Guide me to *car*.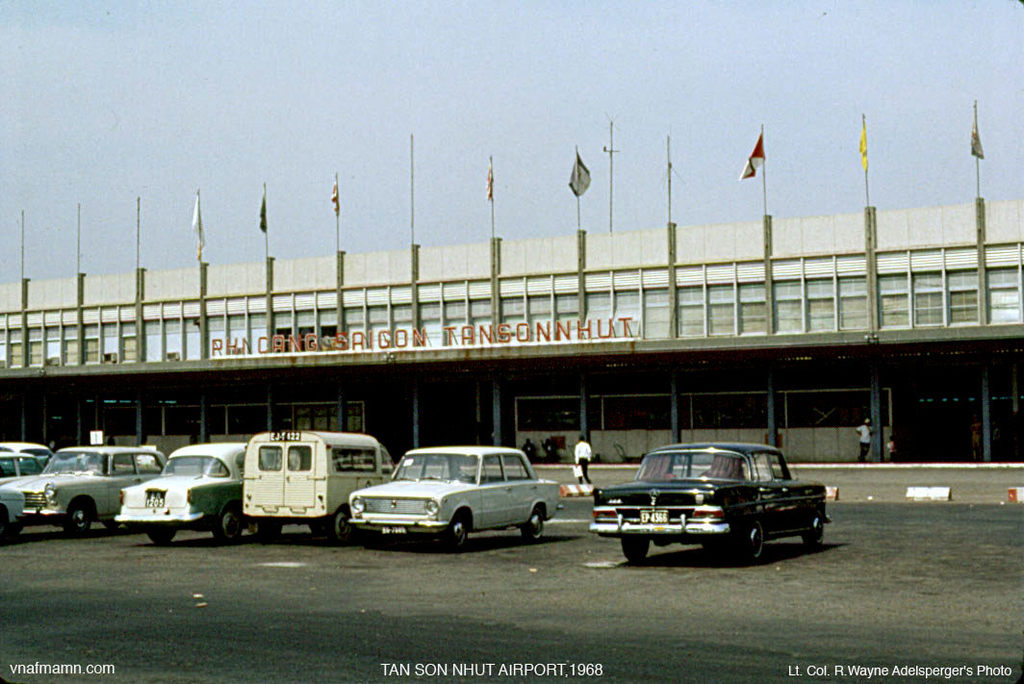
Guidance: <region>116, 432, 245, 543</region>.
